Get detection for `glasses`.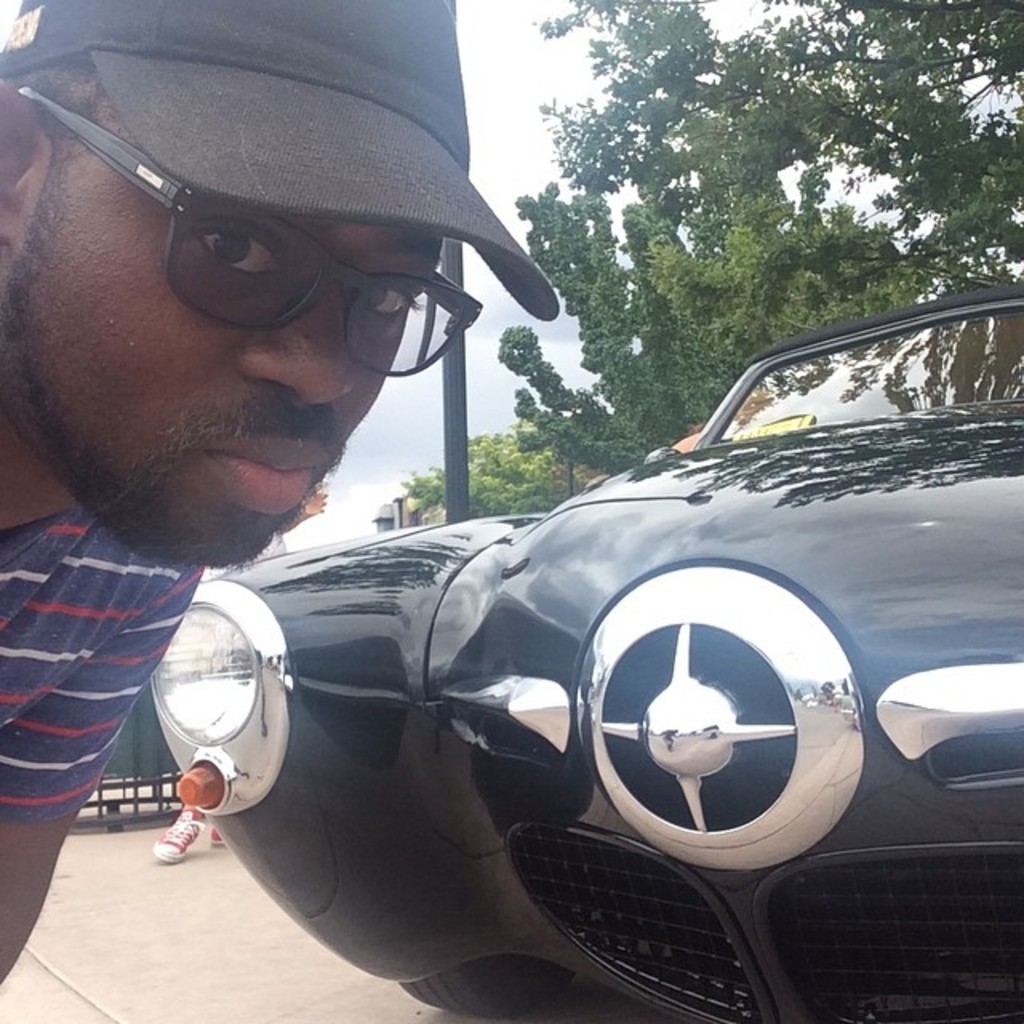
Detection: 78 147 520 350.
